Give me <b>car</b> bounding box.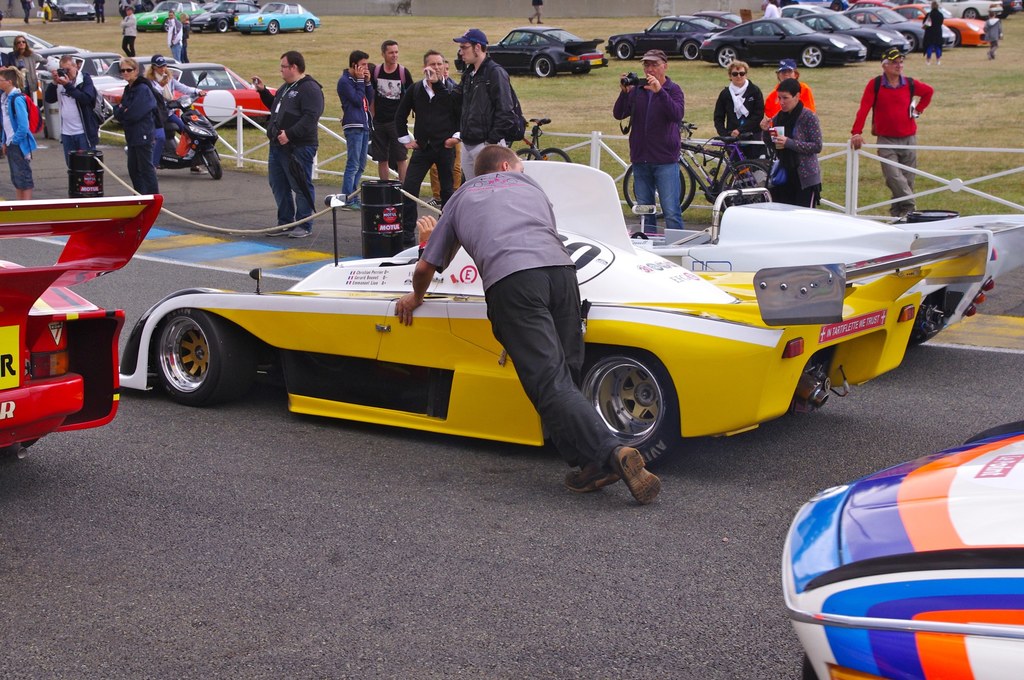
180, 0, 247, 40.
